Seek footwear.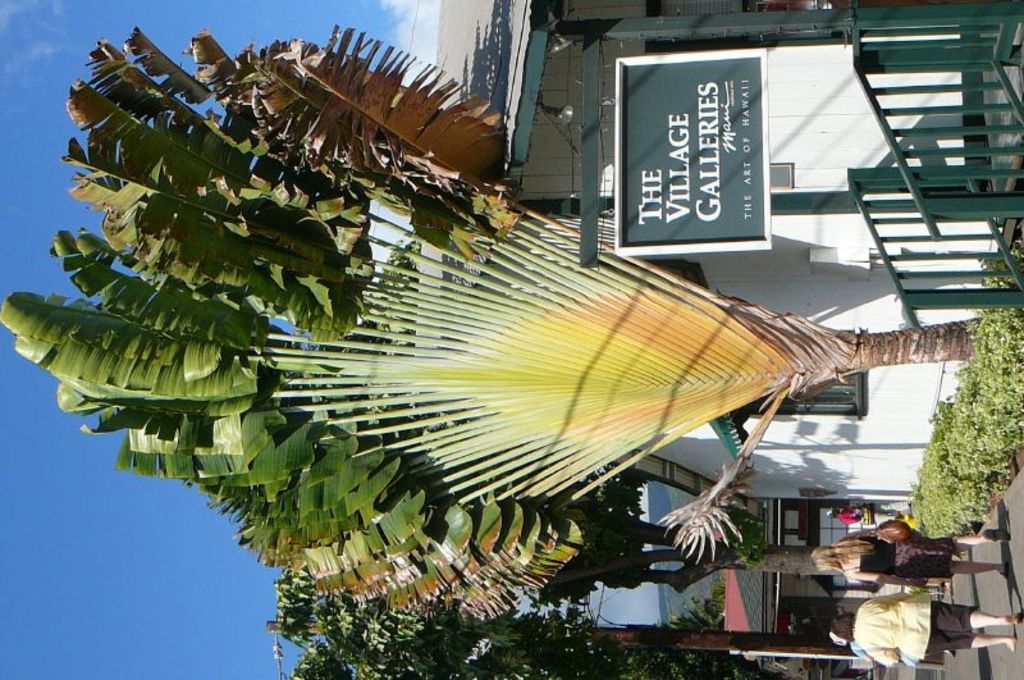
<box>982,528,1010,546</box>.
